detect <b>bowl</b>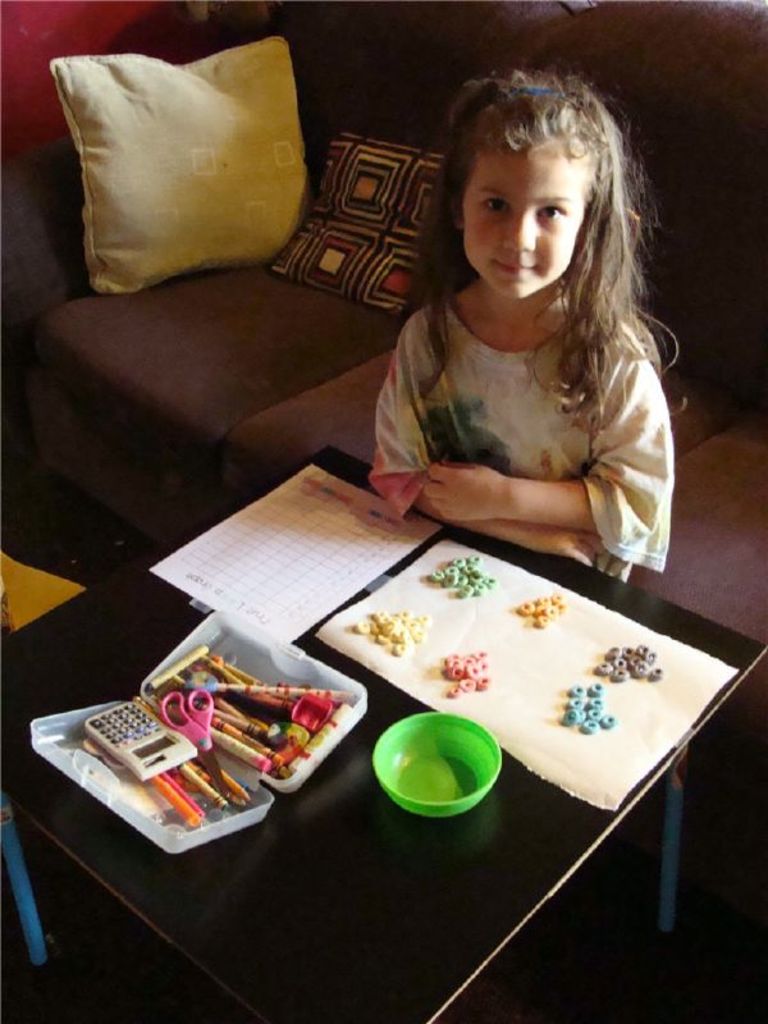
<region>378, 719, 516, 828</region>
